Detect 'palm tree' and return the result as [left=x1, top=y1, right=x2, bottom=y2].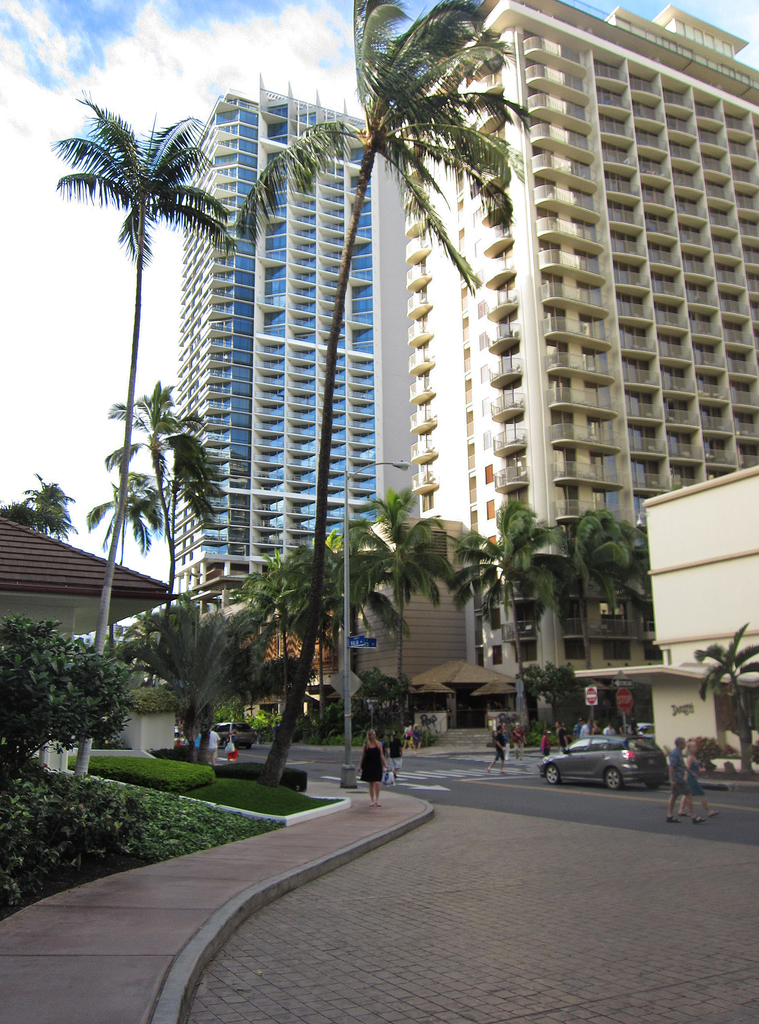
[left=79, top=458, right=184, bottom=787].
